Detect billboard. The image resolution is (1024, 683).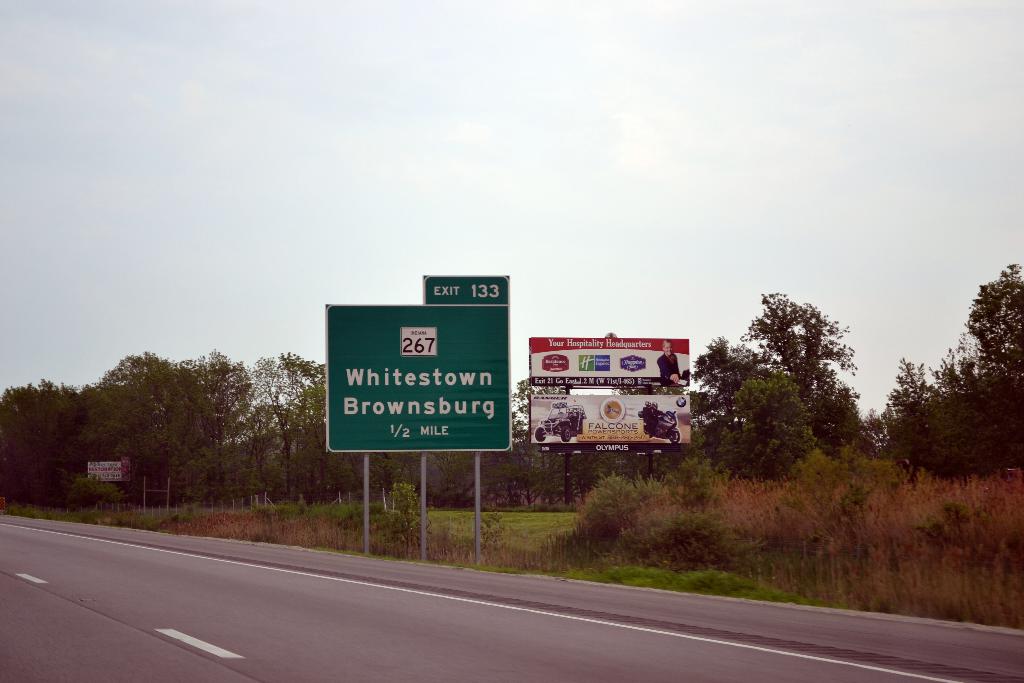
(528,396,685,444).
